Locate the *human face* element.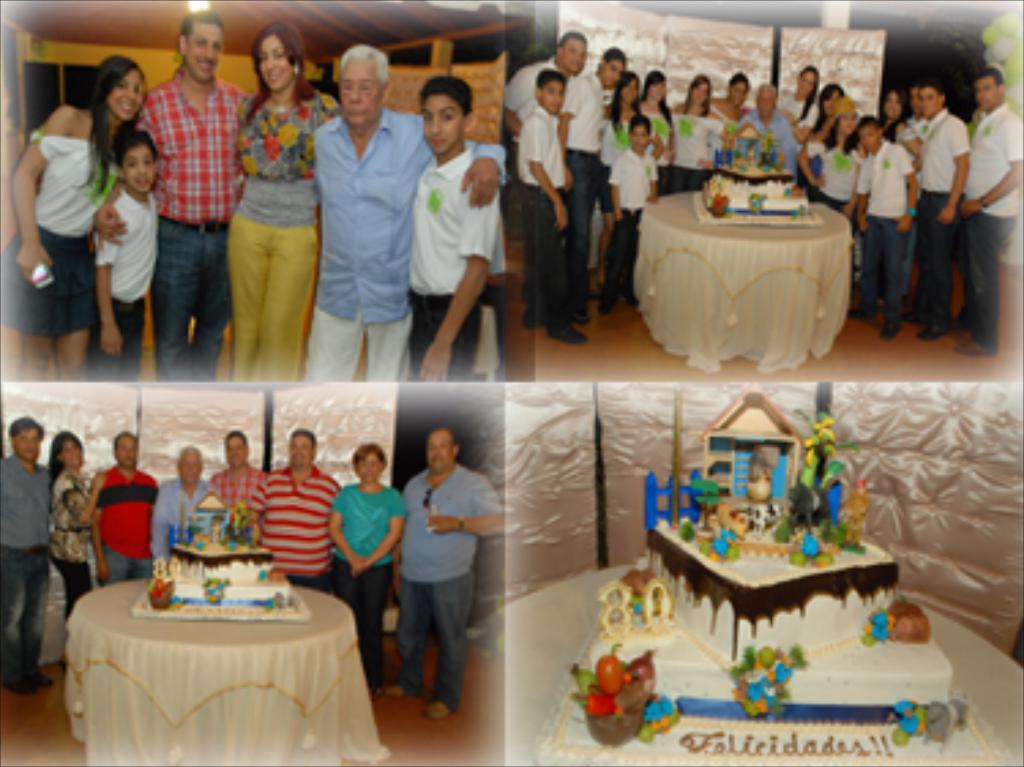
Element bbox: 748/85/770/120.
